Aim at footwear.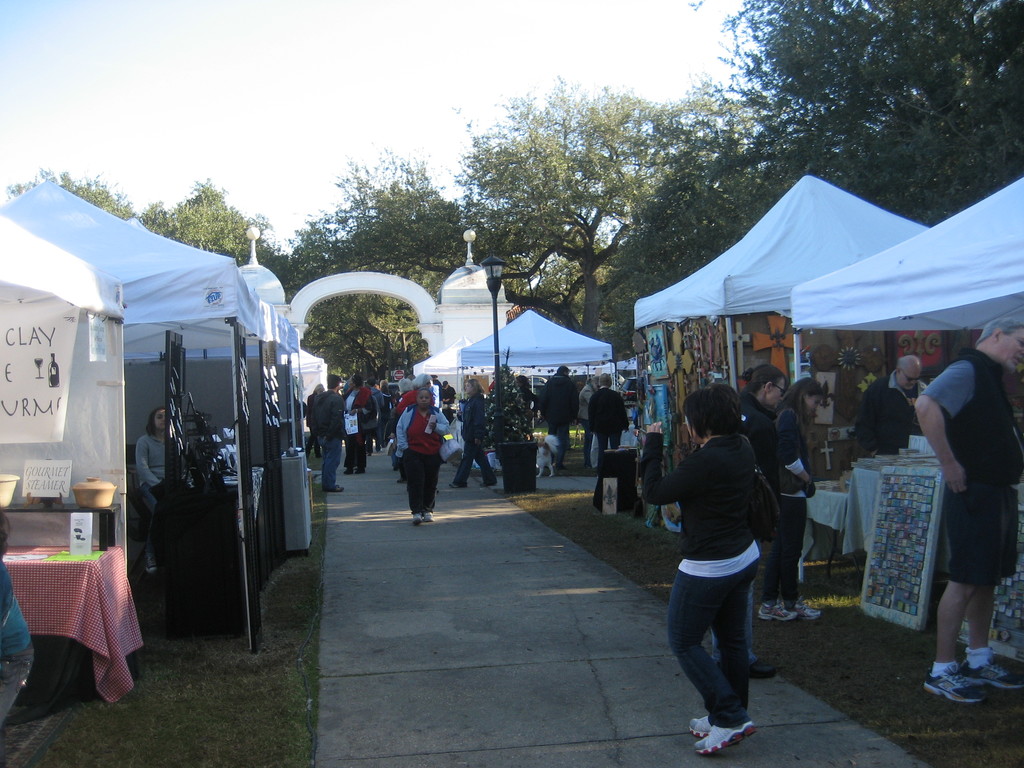
Aimed at crop(413, 515, 419, 526).
